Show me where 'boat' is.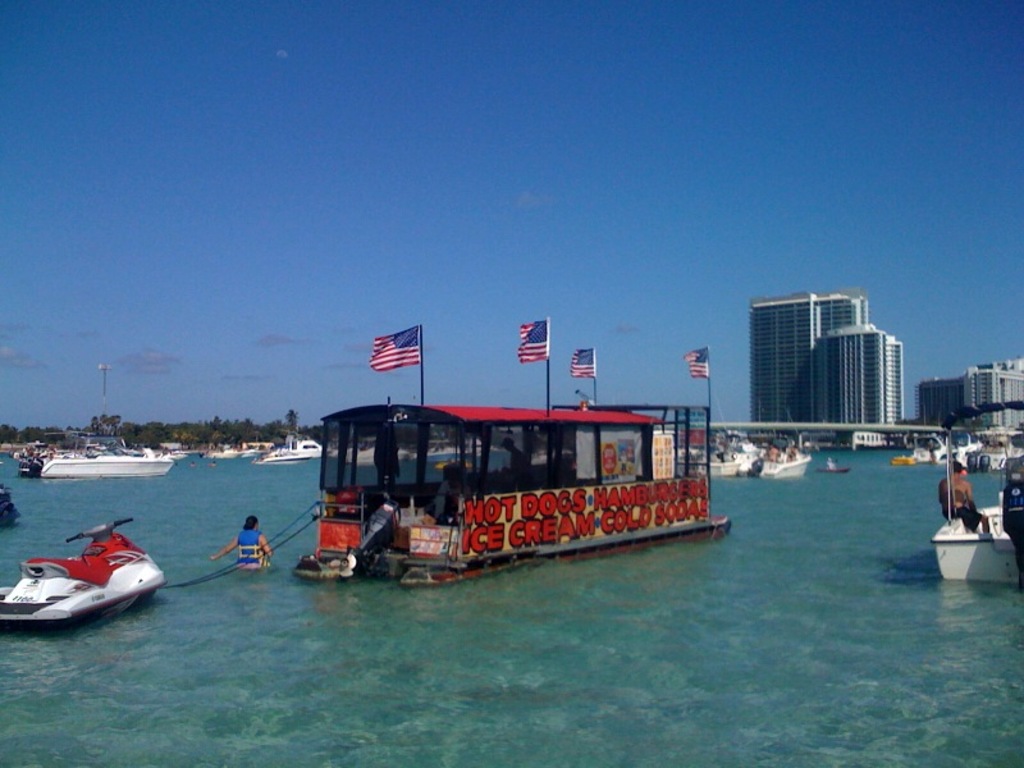
'boat' is at box=[0, 517, 165, 634].
